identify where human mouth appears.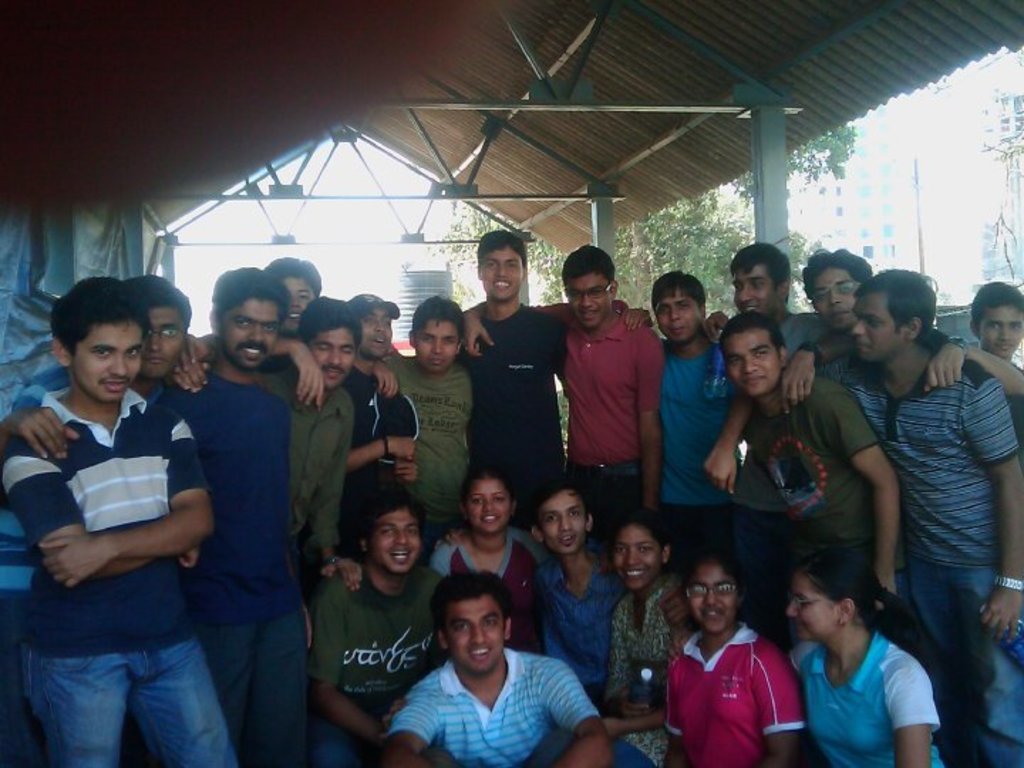
Appears at bbox=(104, 373, 129, 390).
